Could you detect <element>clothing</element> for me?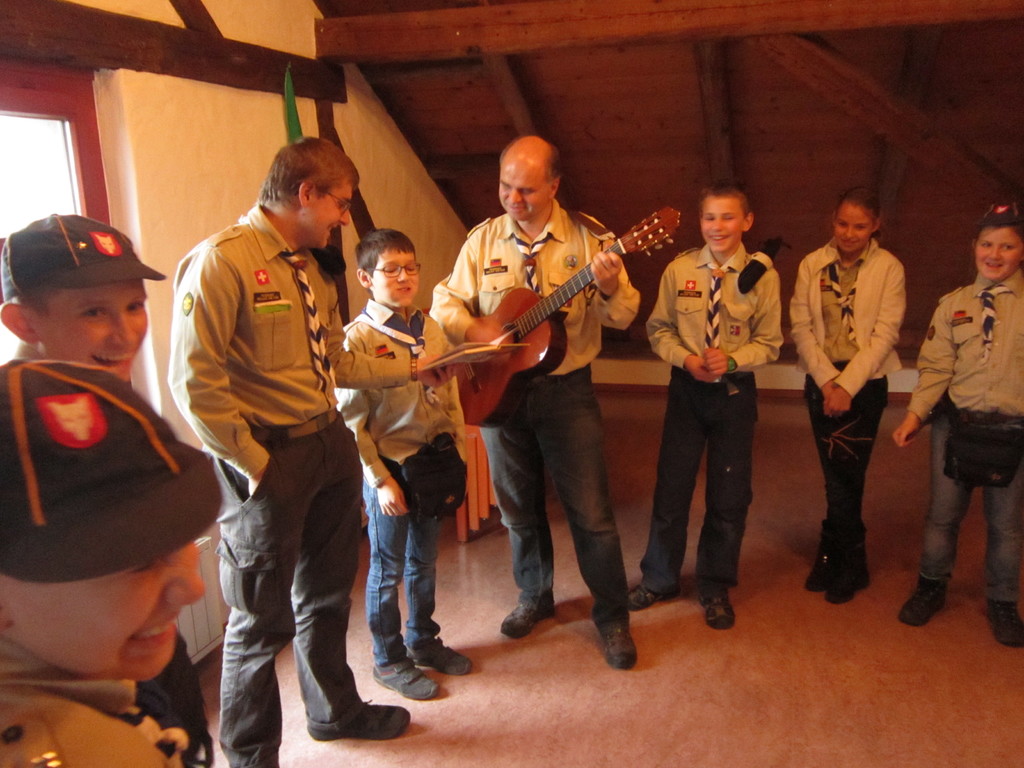
Detection result: select_region(0, 675, 207, 767).
